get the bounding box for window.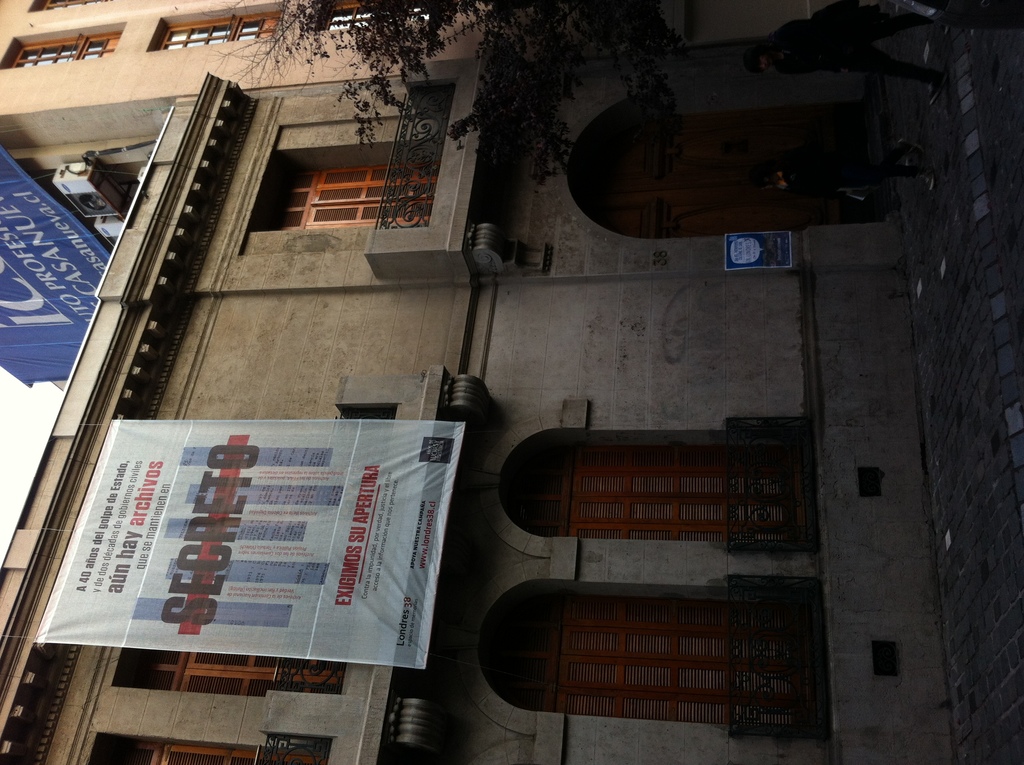
114/643/281/703.
